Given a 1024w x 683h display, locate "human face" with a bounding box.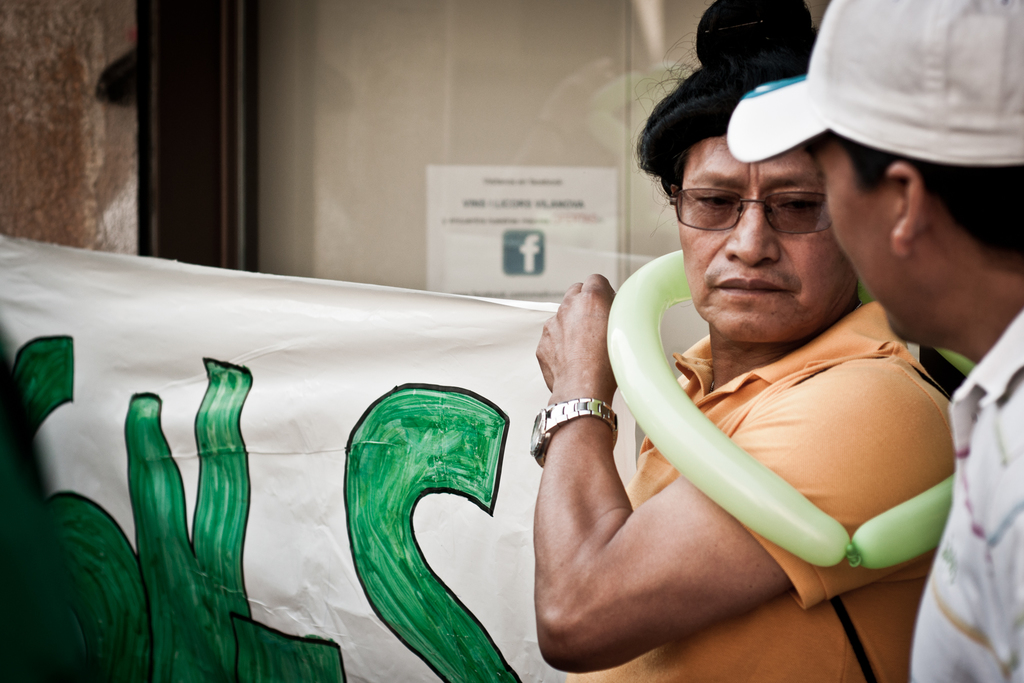
Located: x1=678, y1=134, x2=861, y2=340.
